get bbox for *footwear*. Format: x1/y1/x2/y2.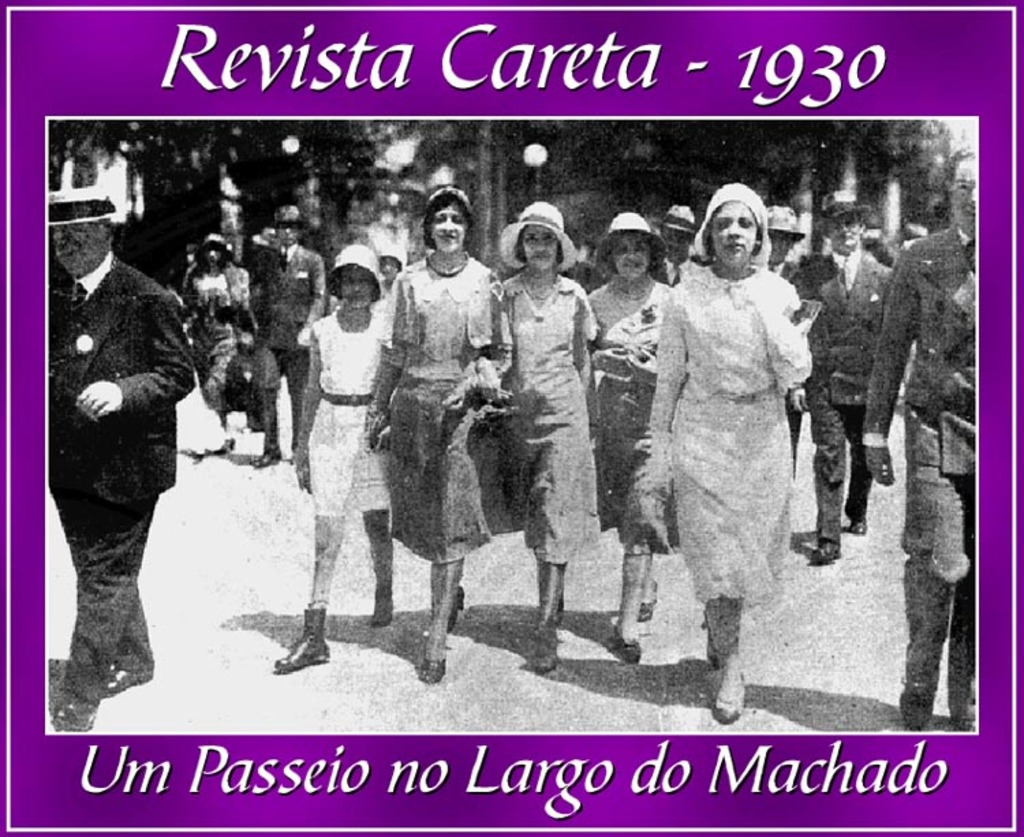
811/545/842/563.
